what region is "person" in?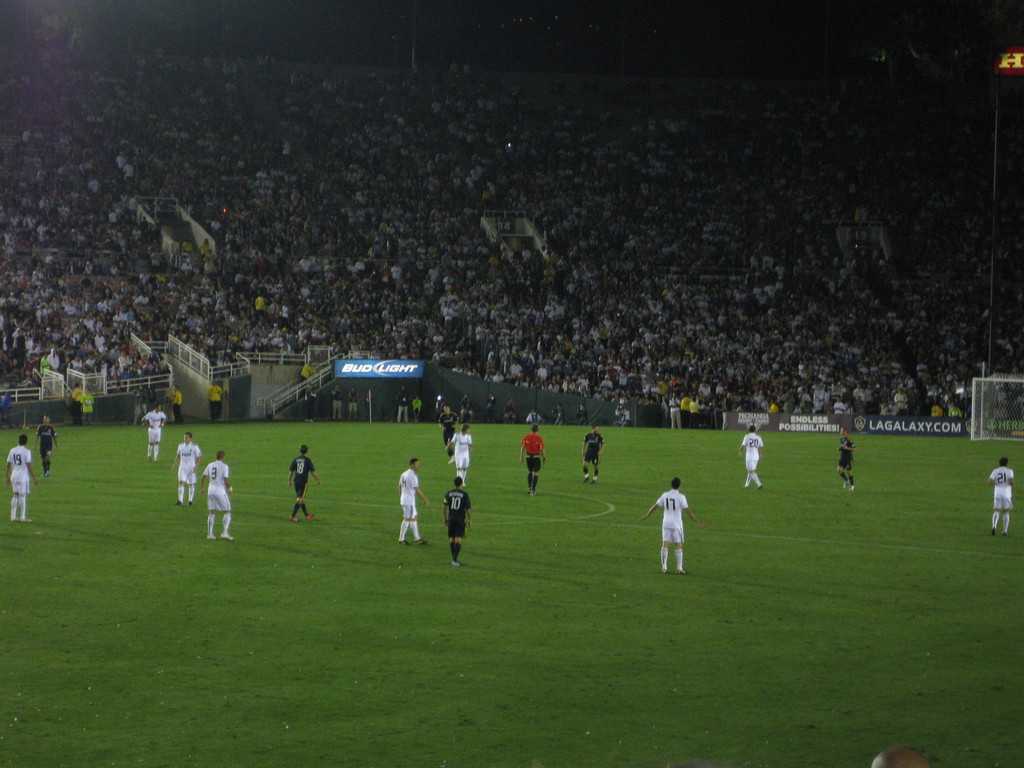
639/468/712/580.
